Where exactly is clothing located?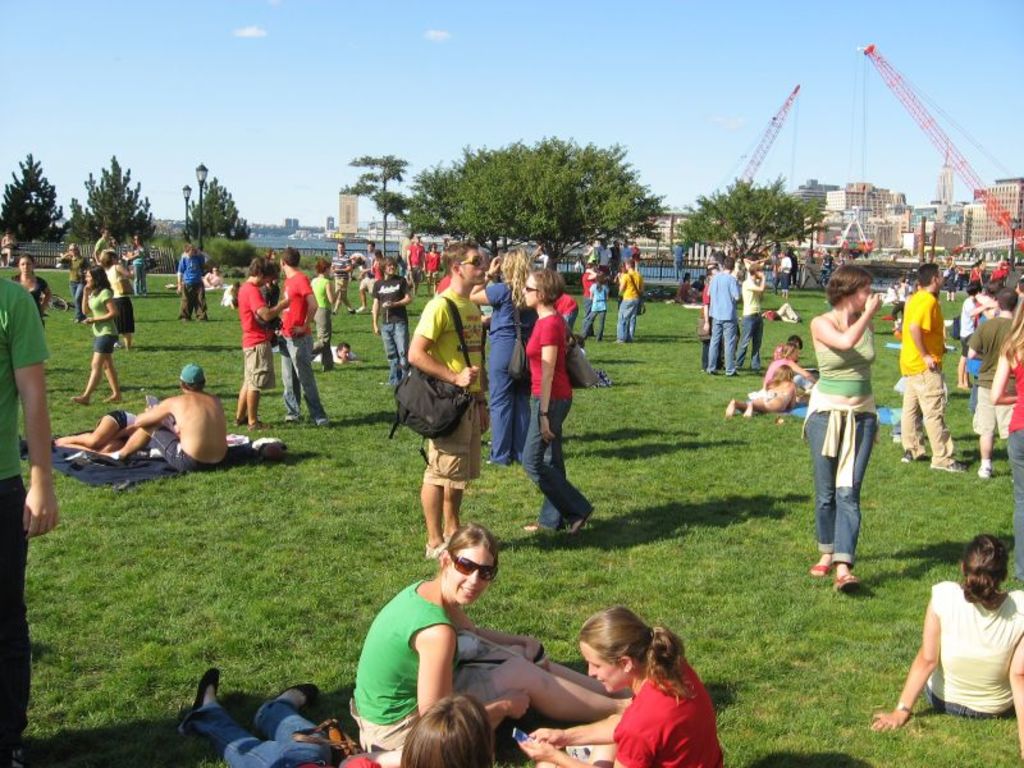
Its bounding box is (left=132, top=241, right=148, bottom=296).
